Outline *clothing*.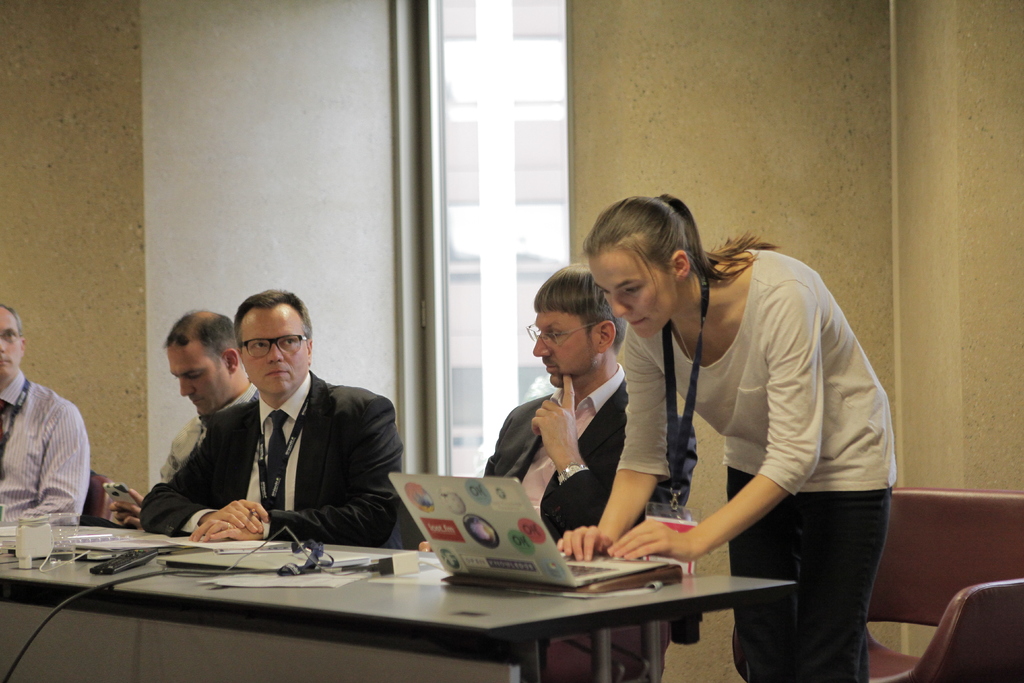
Outline: 481/366/682/539.
